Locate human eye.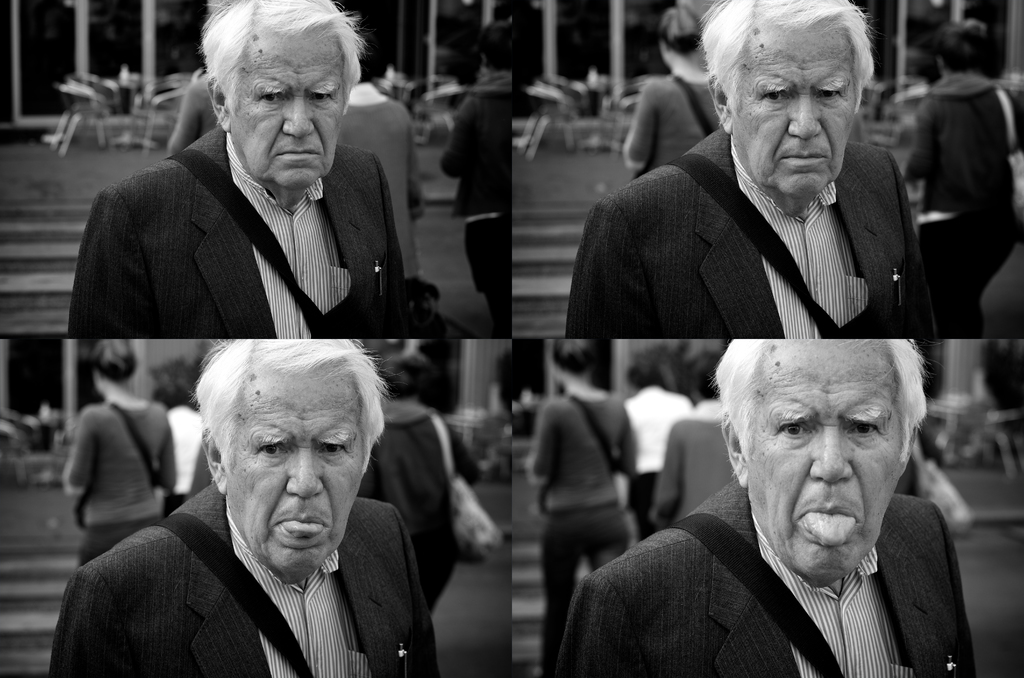
Bounding box: (312,434,350,456).
